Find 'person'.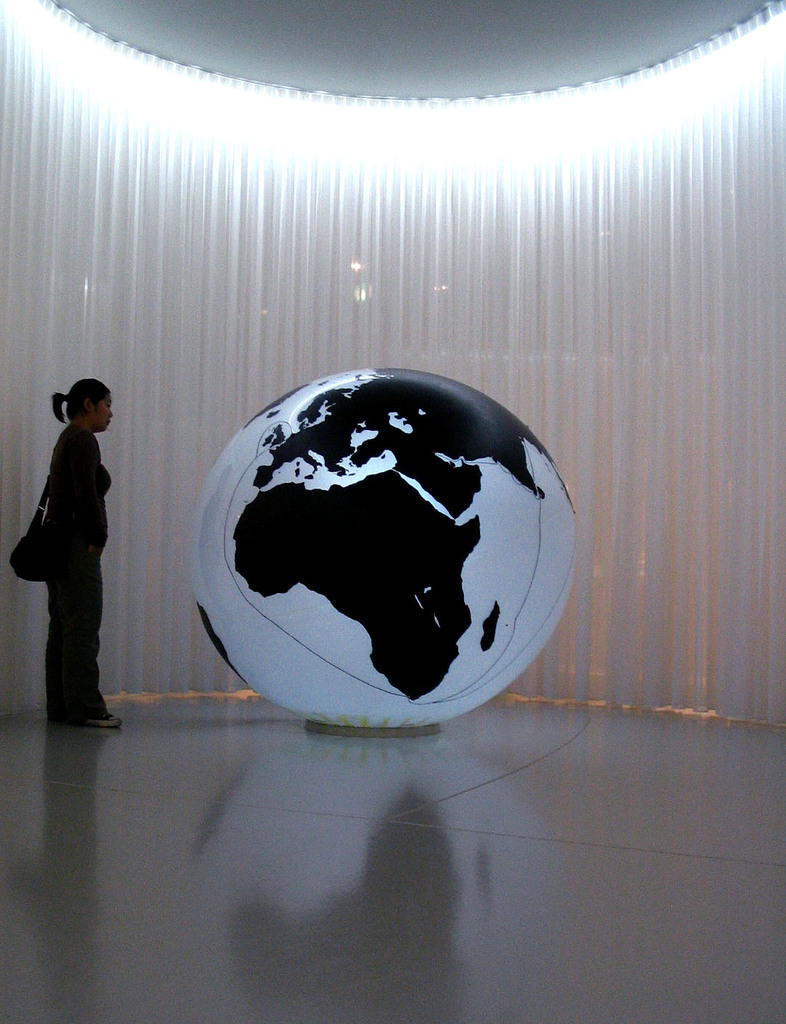
0 373 155 734.
